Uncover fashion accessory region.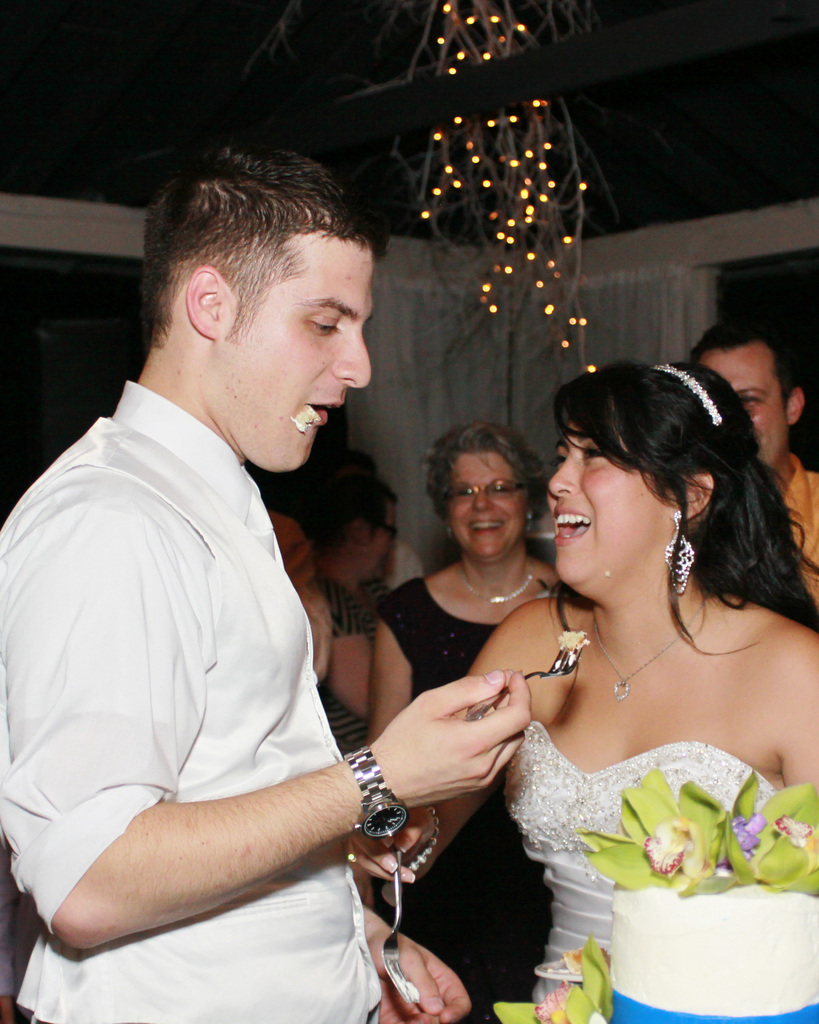
Uncovered: crop(589, 580, 711, 703).
